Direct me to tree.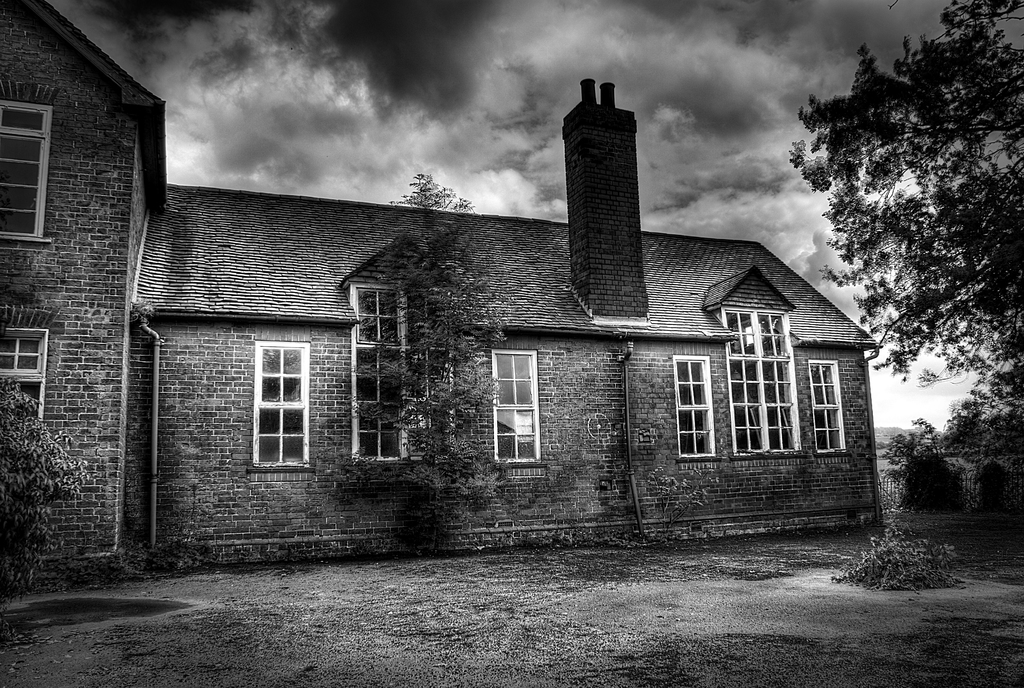
Direction: (756, 22, 1009, 422).
